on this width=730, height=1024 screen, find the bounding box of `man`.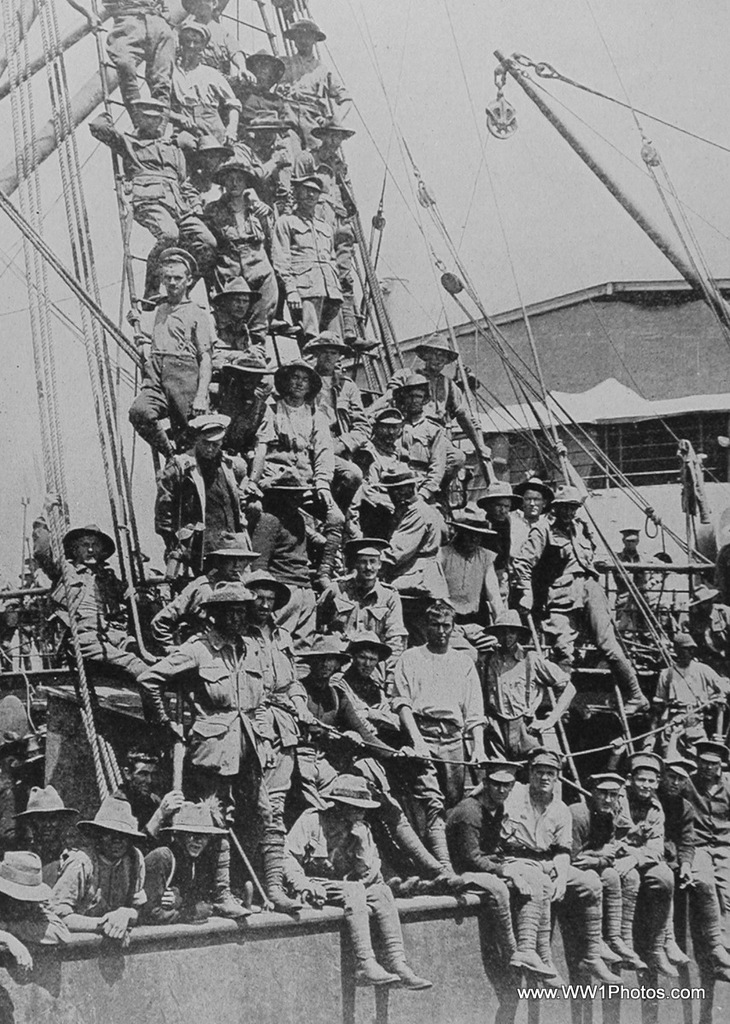
Bounding box: <bbox>96, 826, 151, 945</bbox>.
